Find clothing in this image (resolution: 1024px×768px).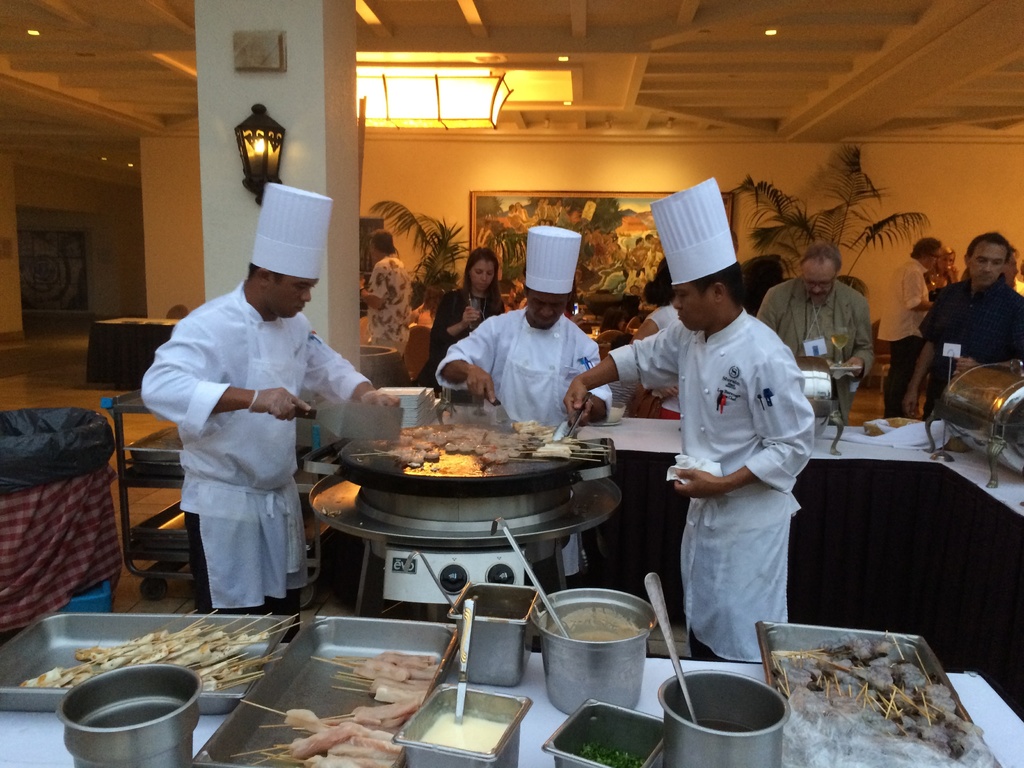
rect(438, 281, 534, 349).
